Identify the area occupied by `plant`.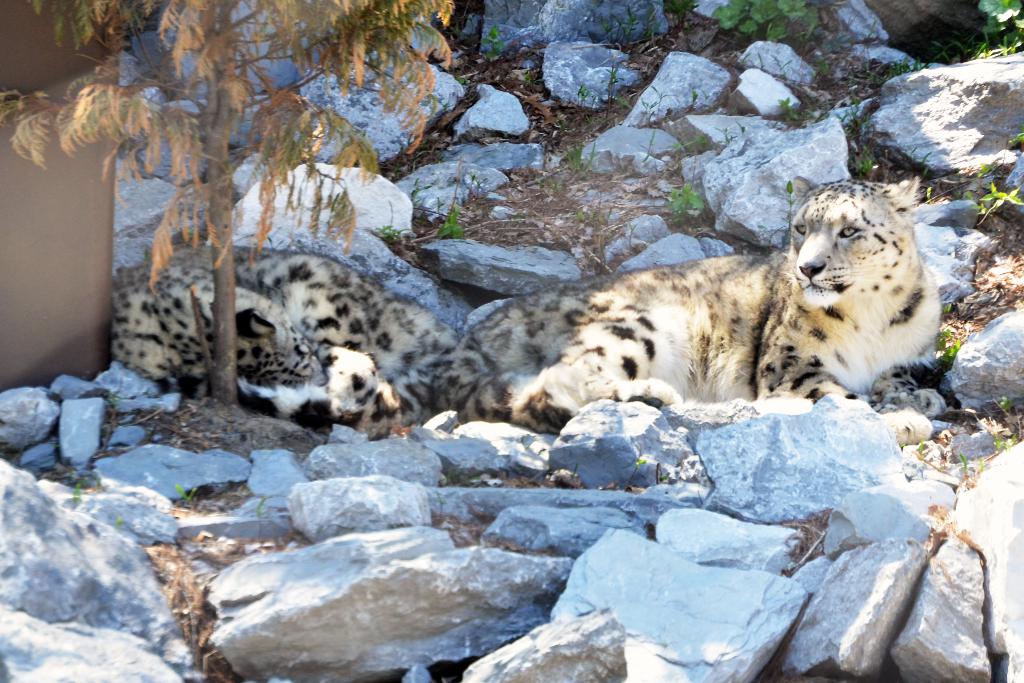
Area: (563, 142, 592, 174).
